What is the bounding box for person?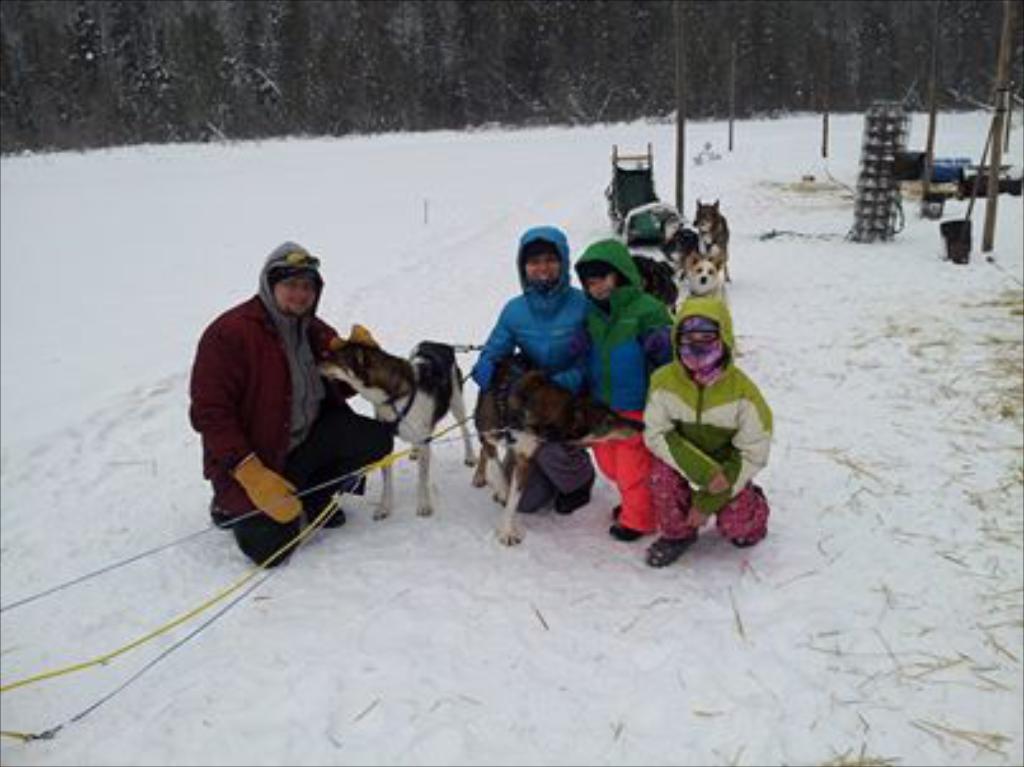
box=[574, 239, 676, 544].
